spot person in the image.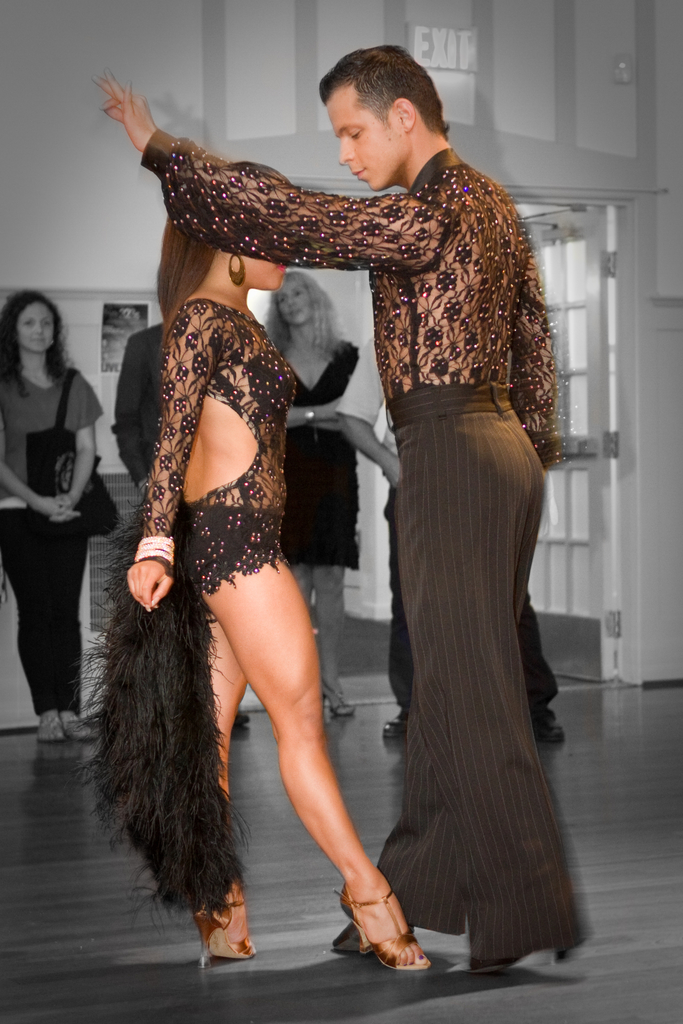
person found at {"left": 107, "top": 258, "right": 247, "bottom": 727}.
